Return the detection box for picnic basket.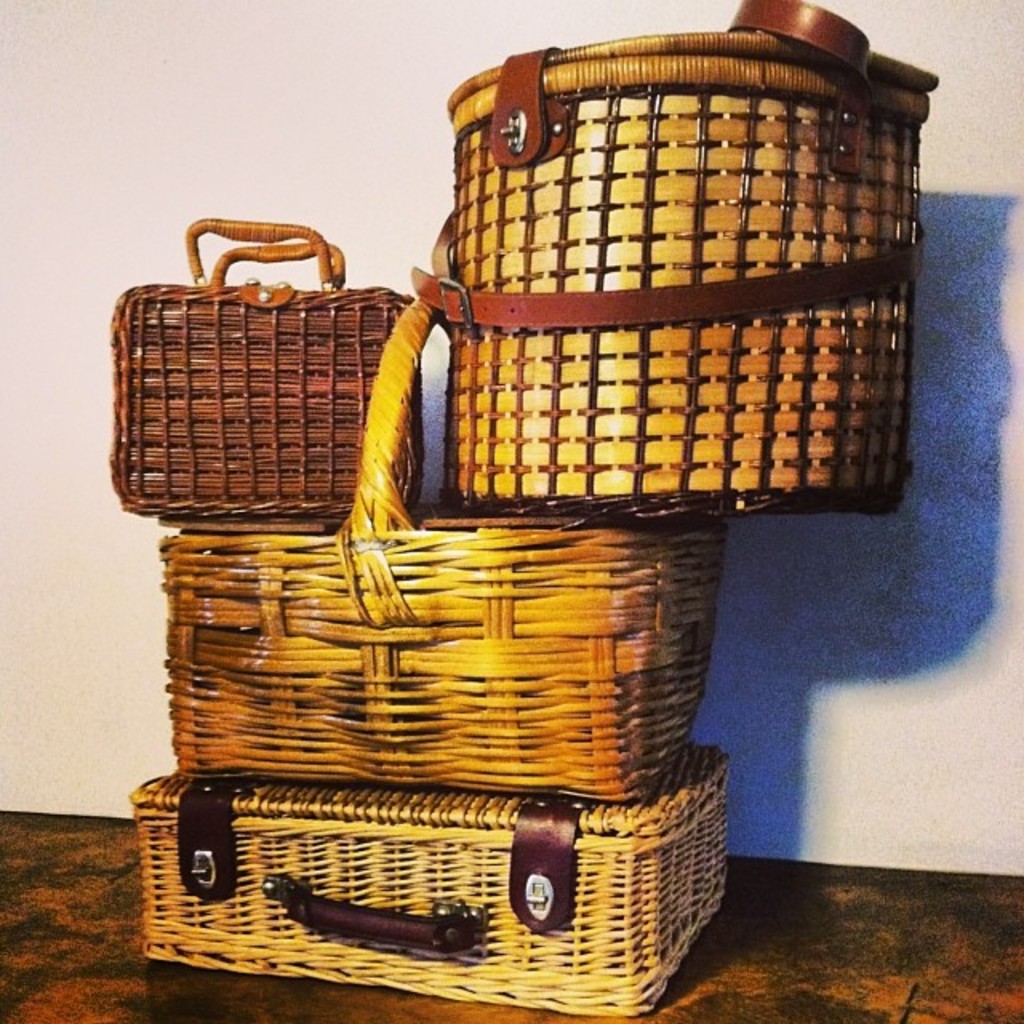
bbox=(102, 214, 422, 520).
